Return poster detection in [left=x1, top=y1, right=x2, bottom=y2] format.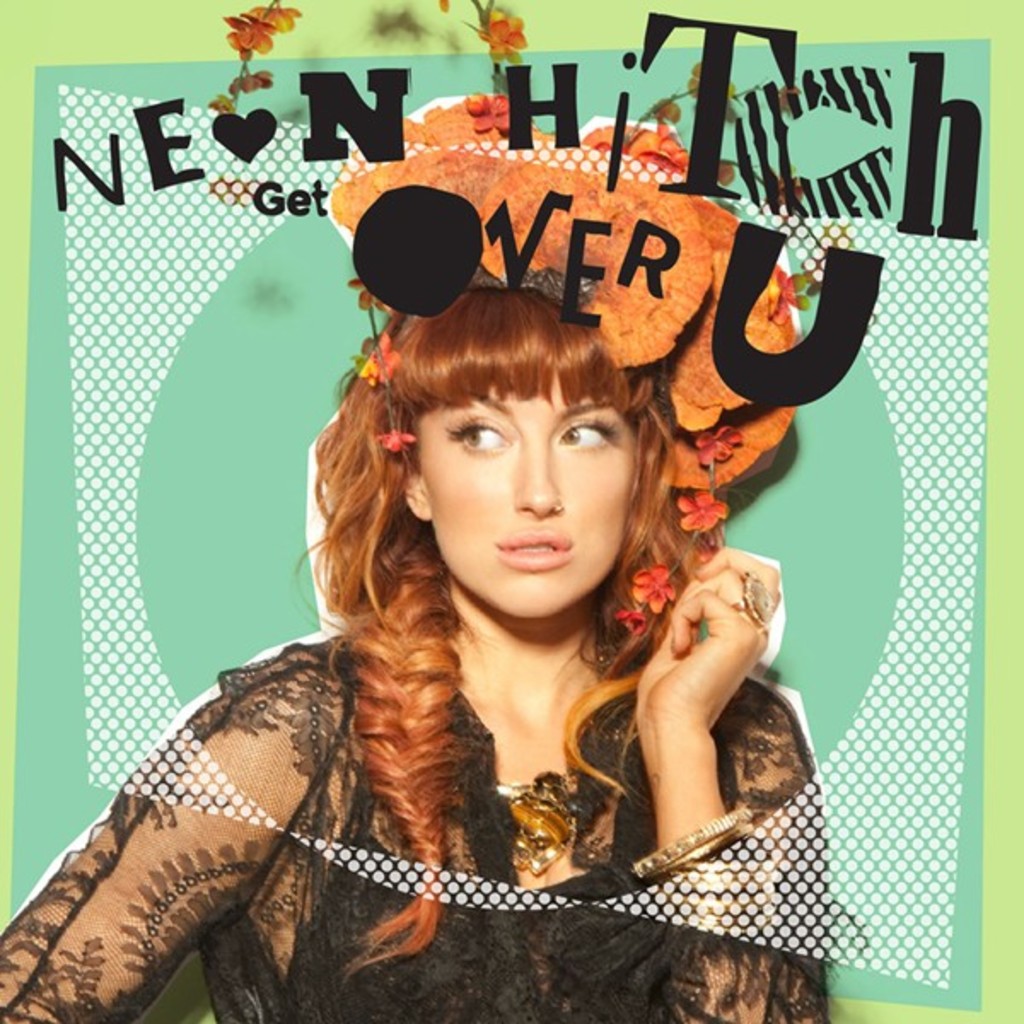
[left=0, top=0, right=1022, bottom=1022].
